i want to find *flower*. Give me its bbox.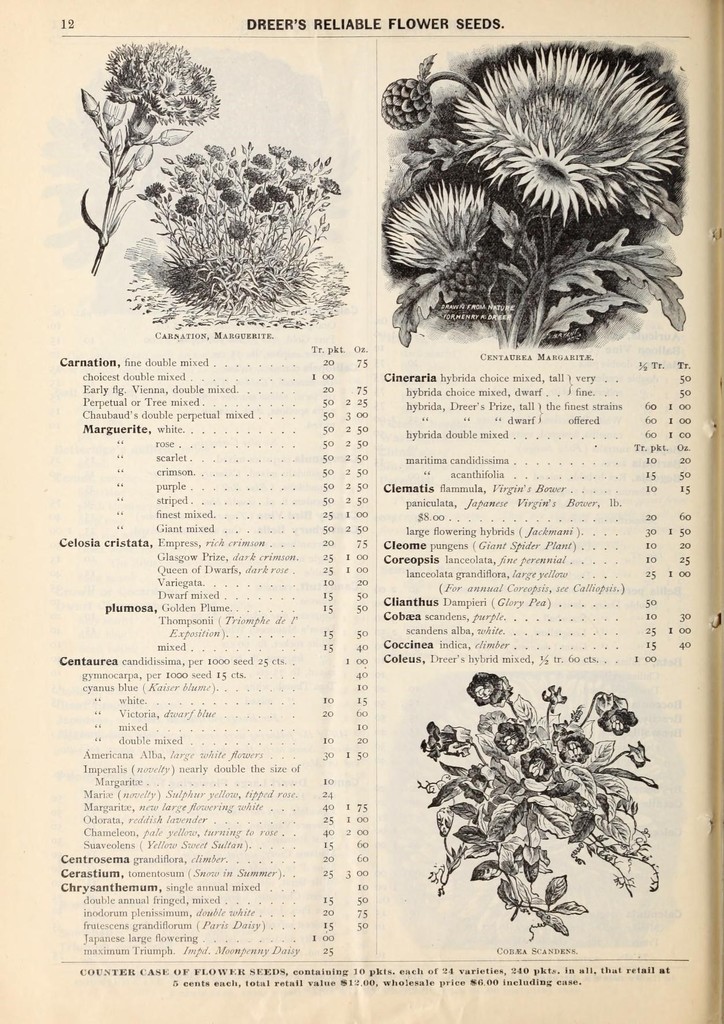
bbox=(556, 728, 594, 767).
